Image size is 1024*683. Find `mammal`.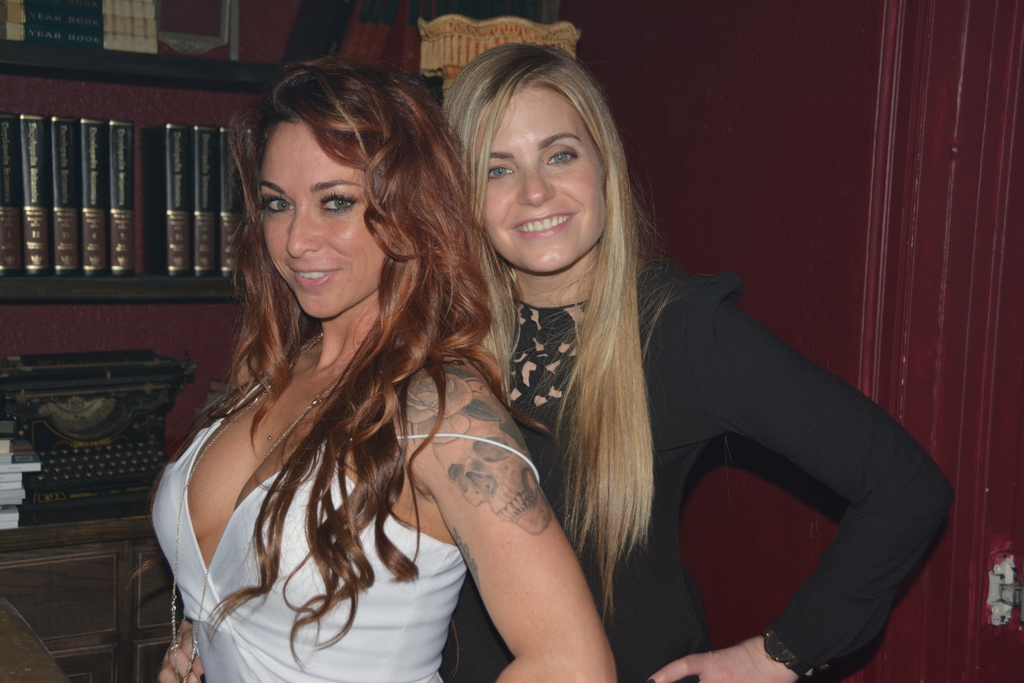
bbox=(152, 54, 617, 682).
